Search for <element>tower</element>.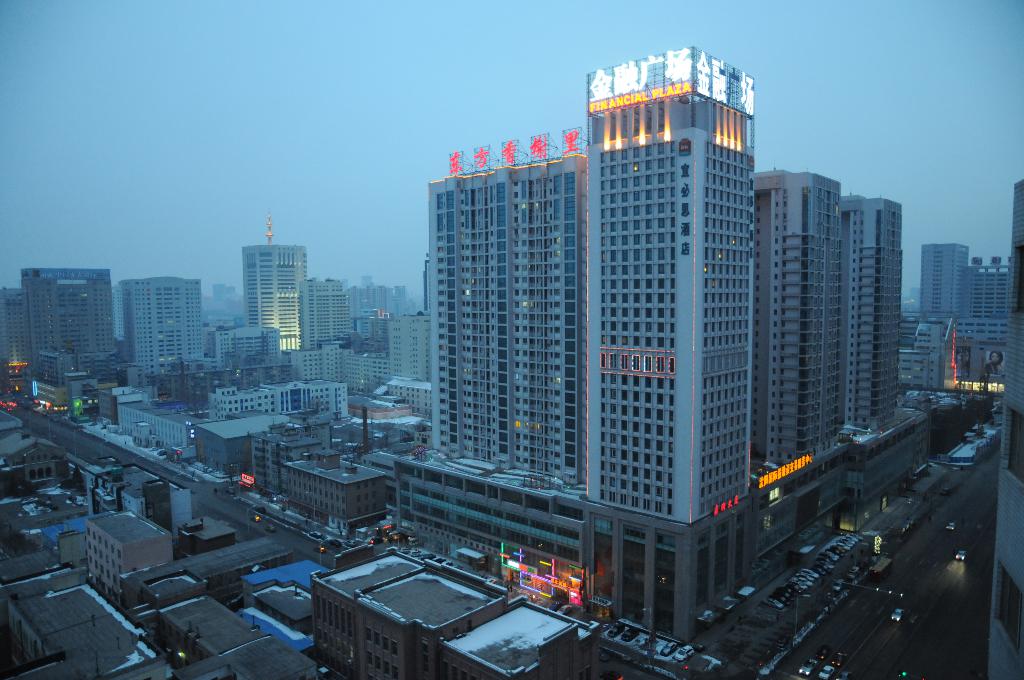
Found at (left=240, top=252, right=310, bottom=361).
